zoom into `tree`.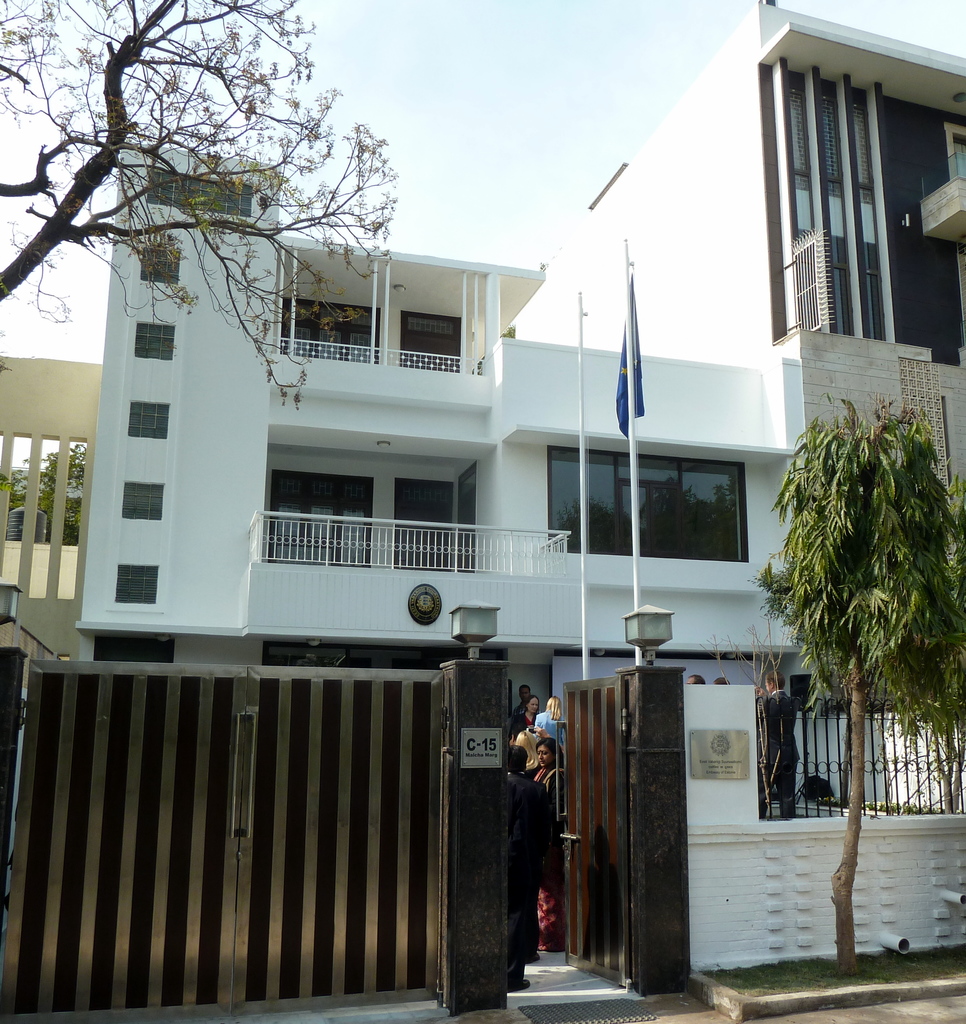
Zoom target: 0:0:400:410.
